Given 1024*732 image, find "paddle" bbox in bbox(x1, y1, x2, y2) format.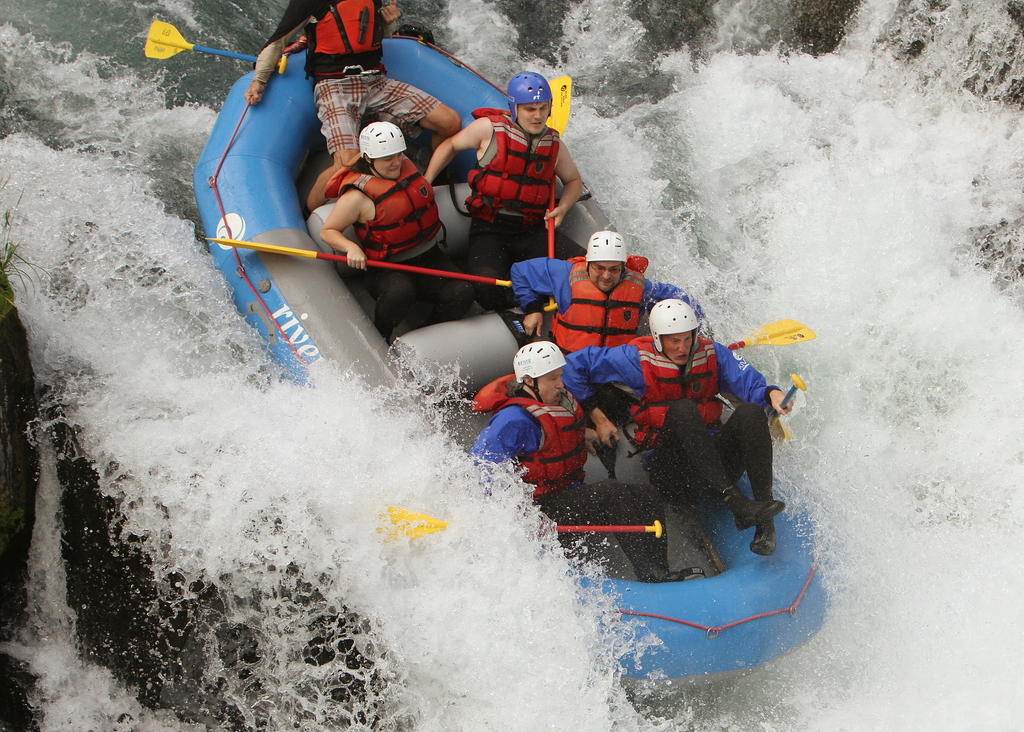
bbox(729, 319, 813, 351).
